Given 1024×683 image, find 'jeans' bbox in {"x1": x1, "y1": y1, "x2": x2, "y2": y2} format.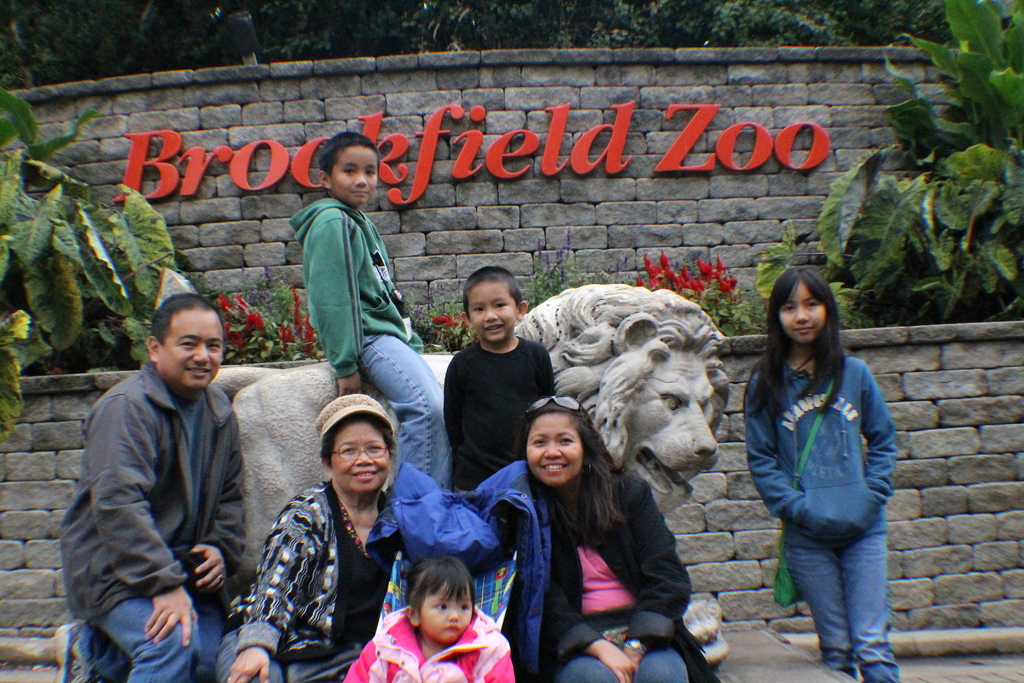
{"x1": 68, "y1": 598, "x2": 237, "y2": 682}.
